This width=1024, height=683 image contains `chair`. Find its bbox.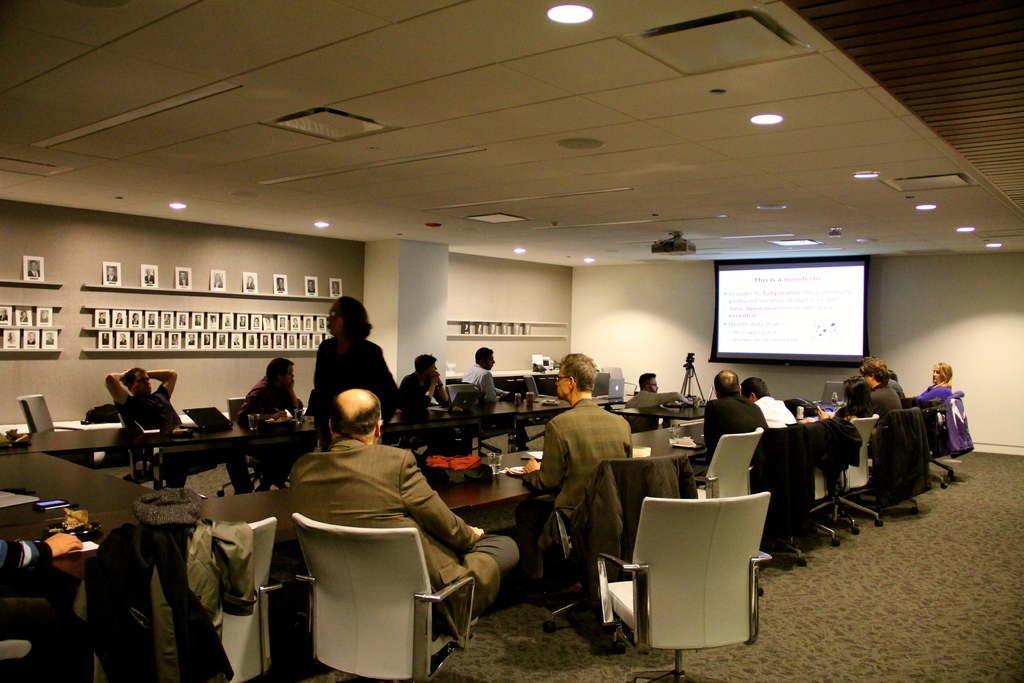
687, 425, 767, 592.
